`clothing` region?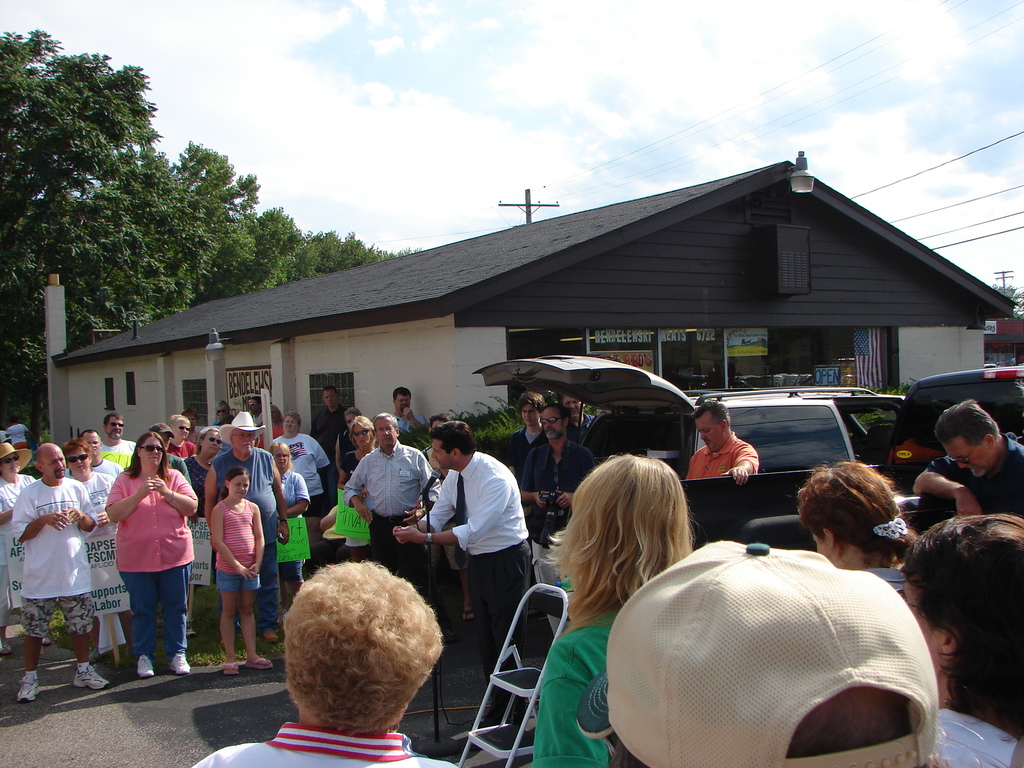
[left=342, top=438, right=435, bottom=515]
